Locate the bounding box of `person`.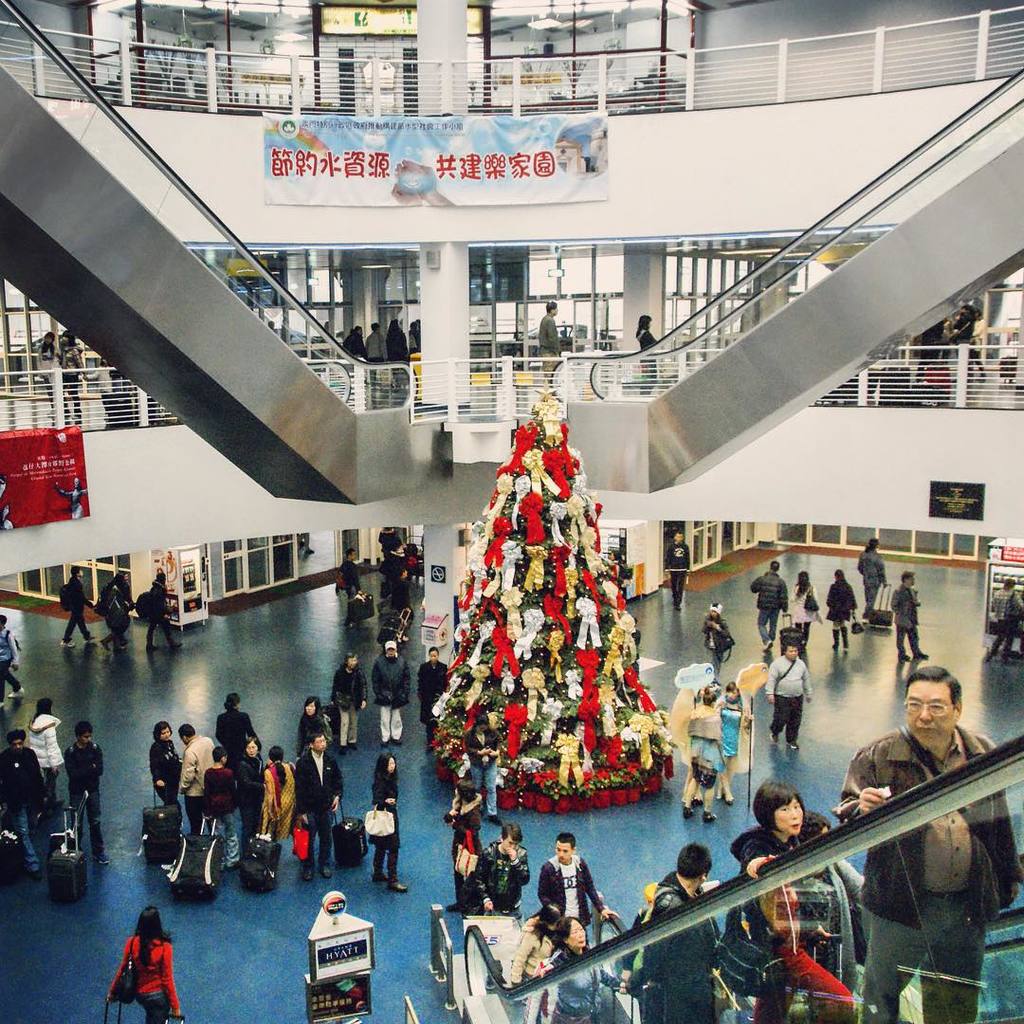
Bounding box: 740 553 789 645.
